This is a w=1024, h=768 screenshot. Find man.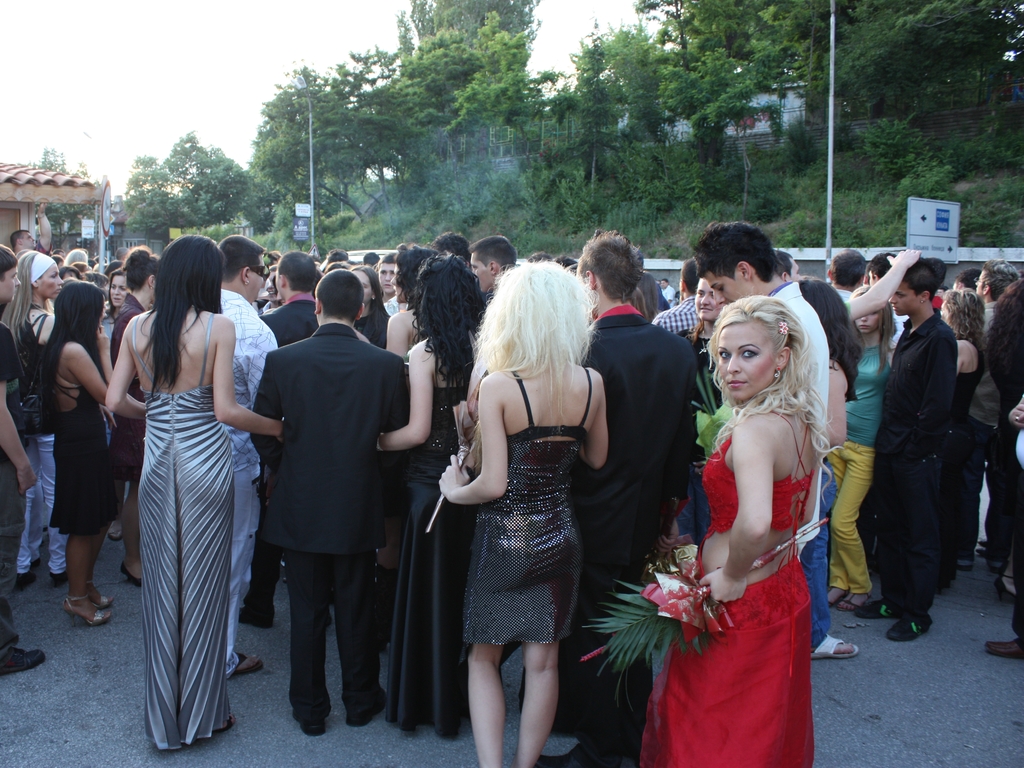
Bounding box: (left=0, top=242, right=45, bottom=674).
